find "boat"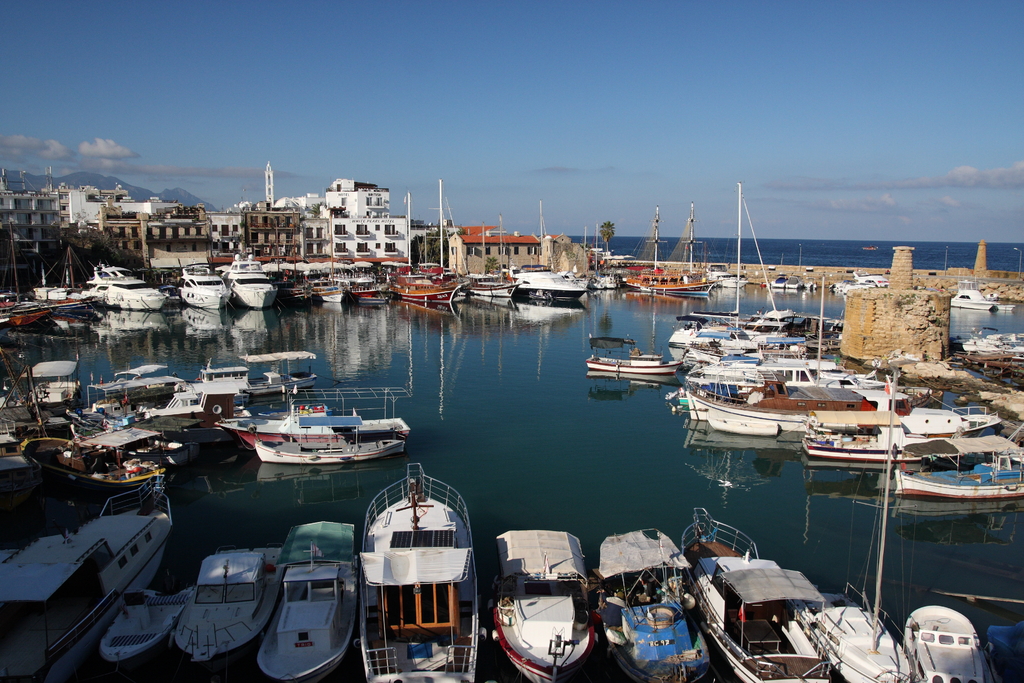
l=952, t=283, r=1015, b=310
